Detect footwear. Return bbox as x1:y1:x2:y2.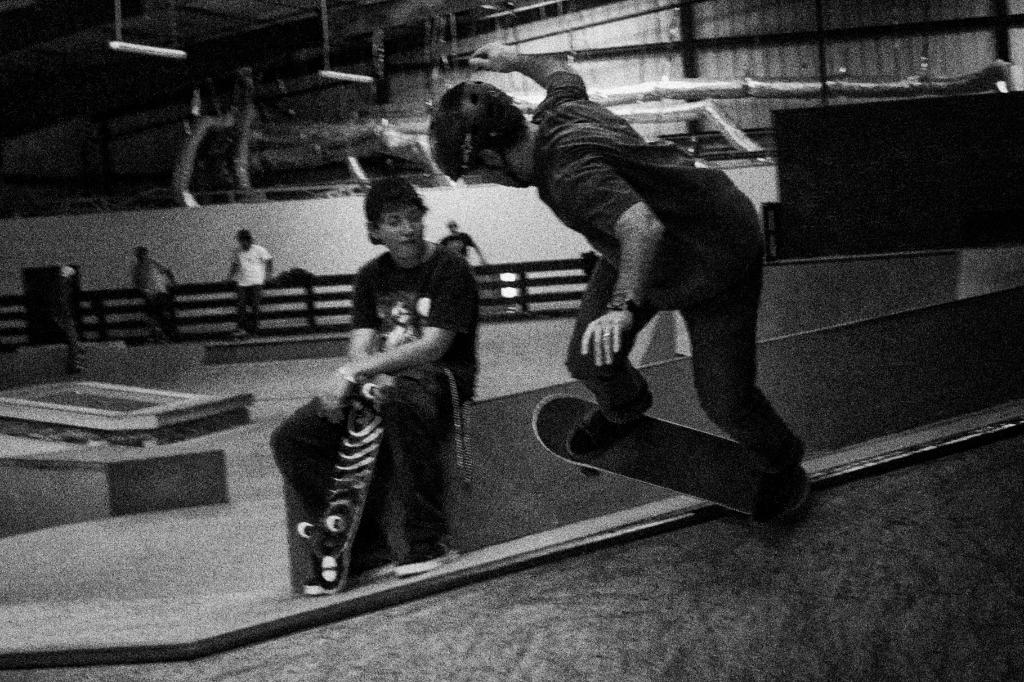
566:384:646:460.
